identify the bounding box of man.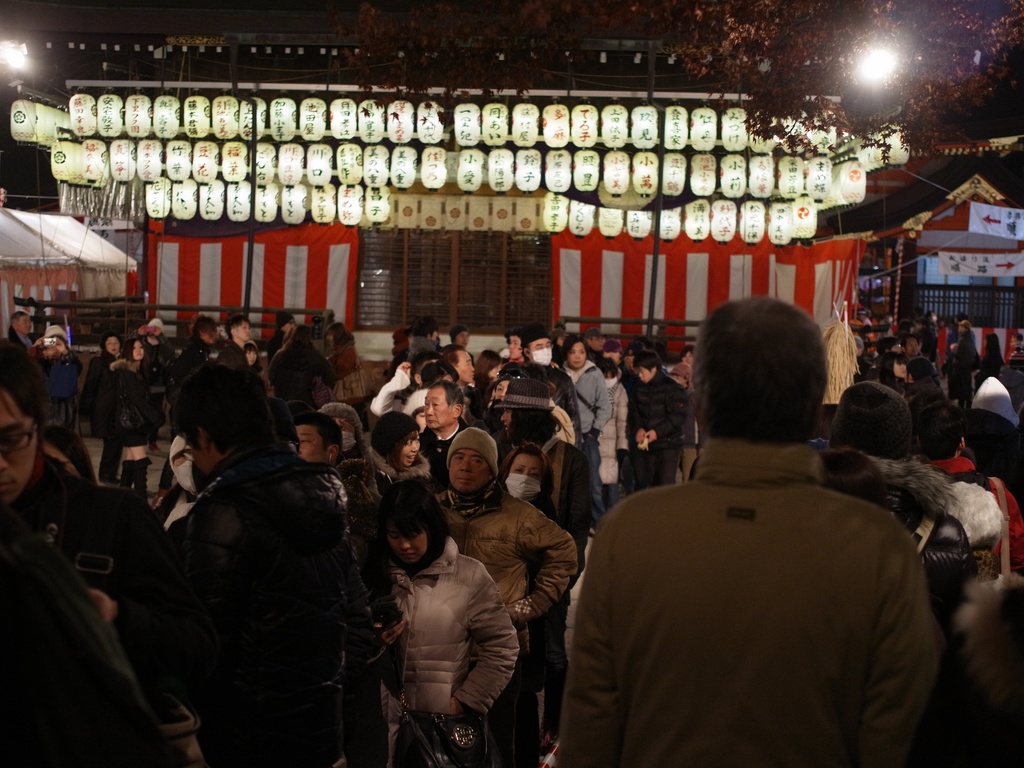
0/347/174/710.
